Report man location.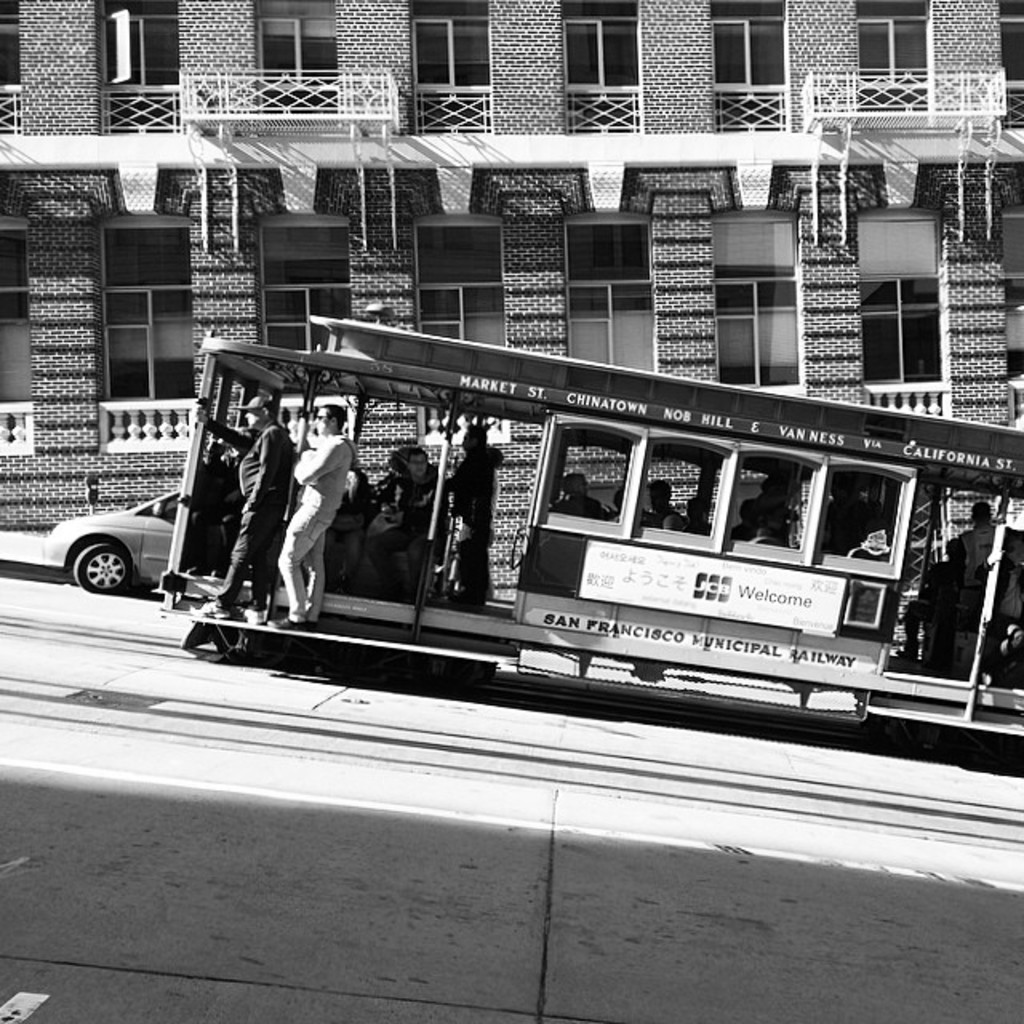
Report: box=[443, 422, 494, 608].
